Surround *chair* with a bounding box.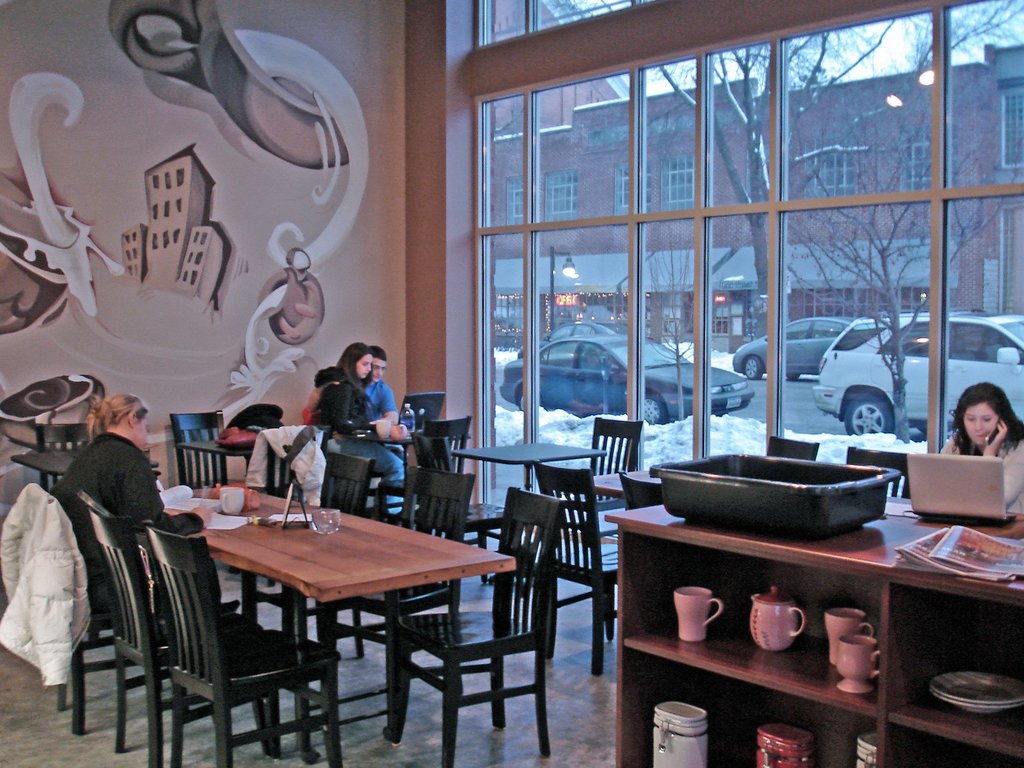
[531,457,624,674].
